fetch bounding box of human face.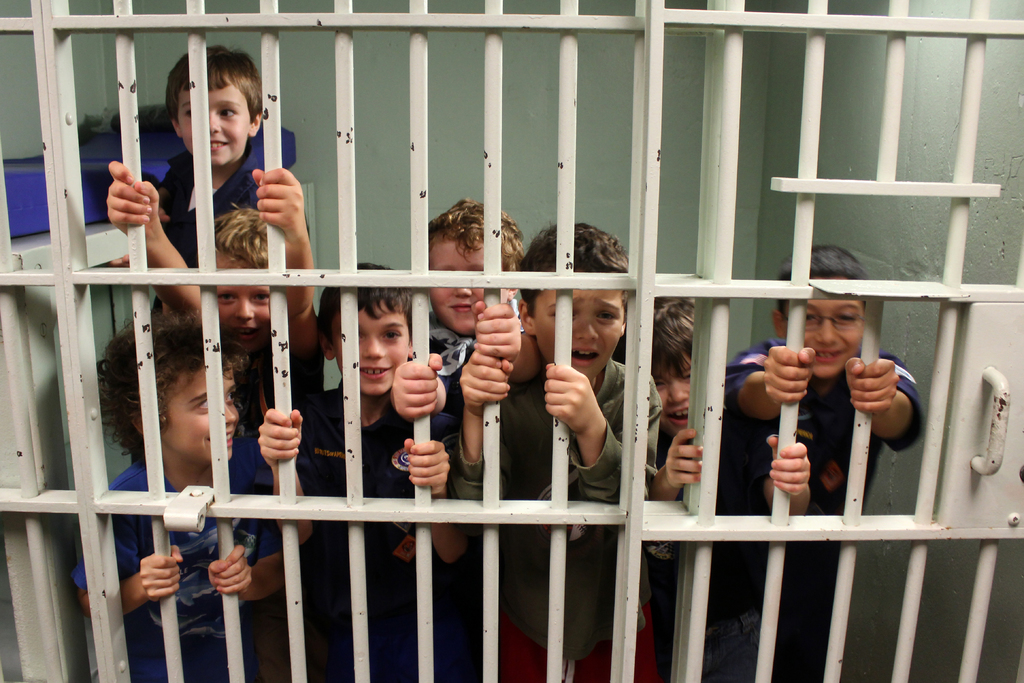
Bbox: BBox(213, 247, 269, 336).
